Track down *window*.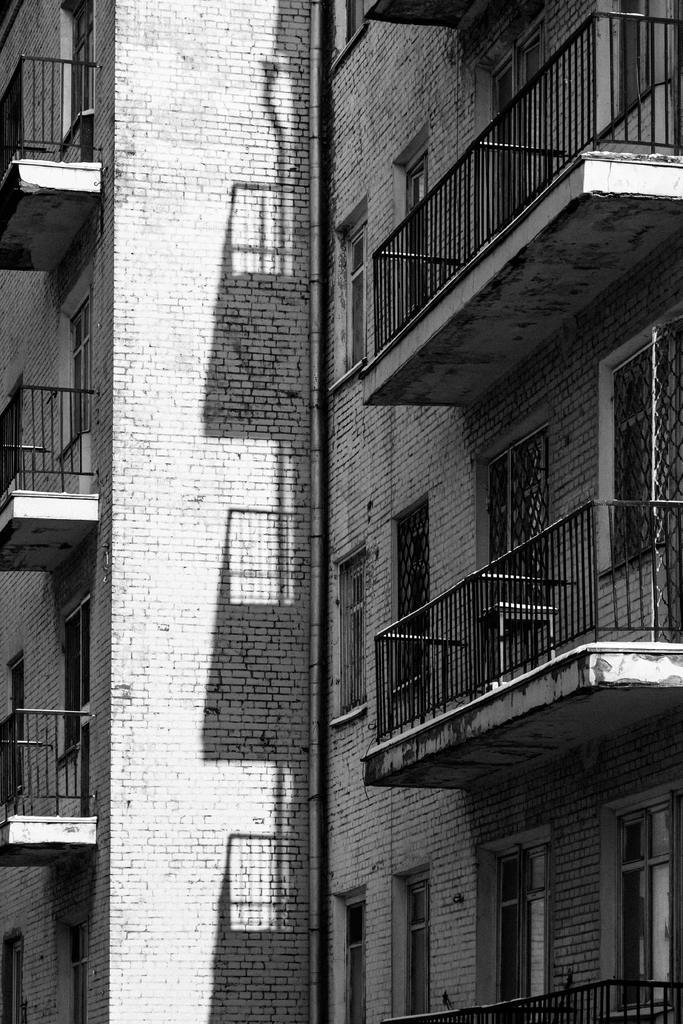
Tracked to x1=333 y1=197 x2=368 y2=393.
